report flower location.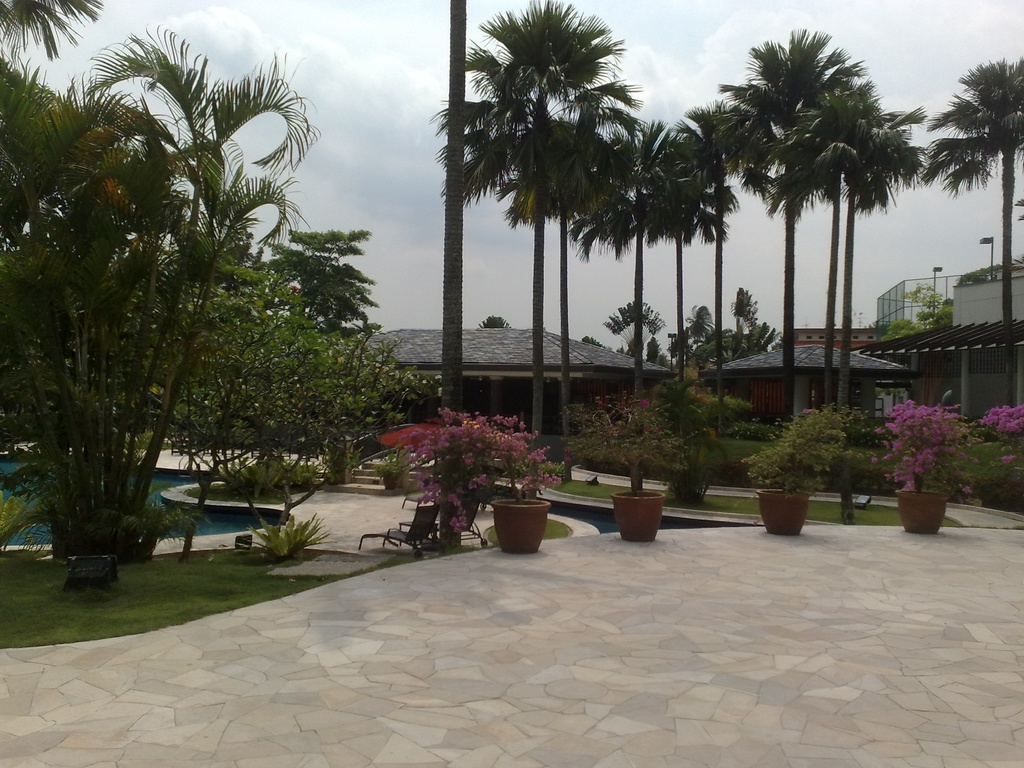
Report: {"x1": 565, "y1": 445, "x2": 570, "y2": 452}.
